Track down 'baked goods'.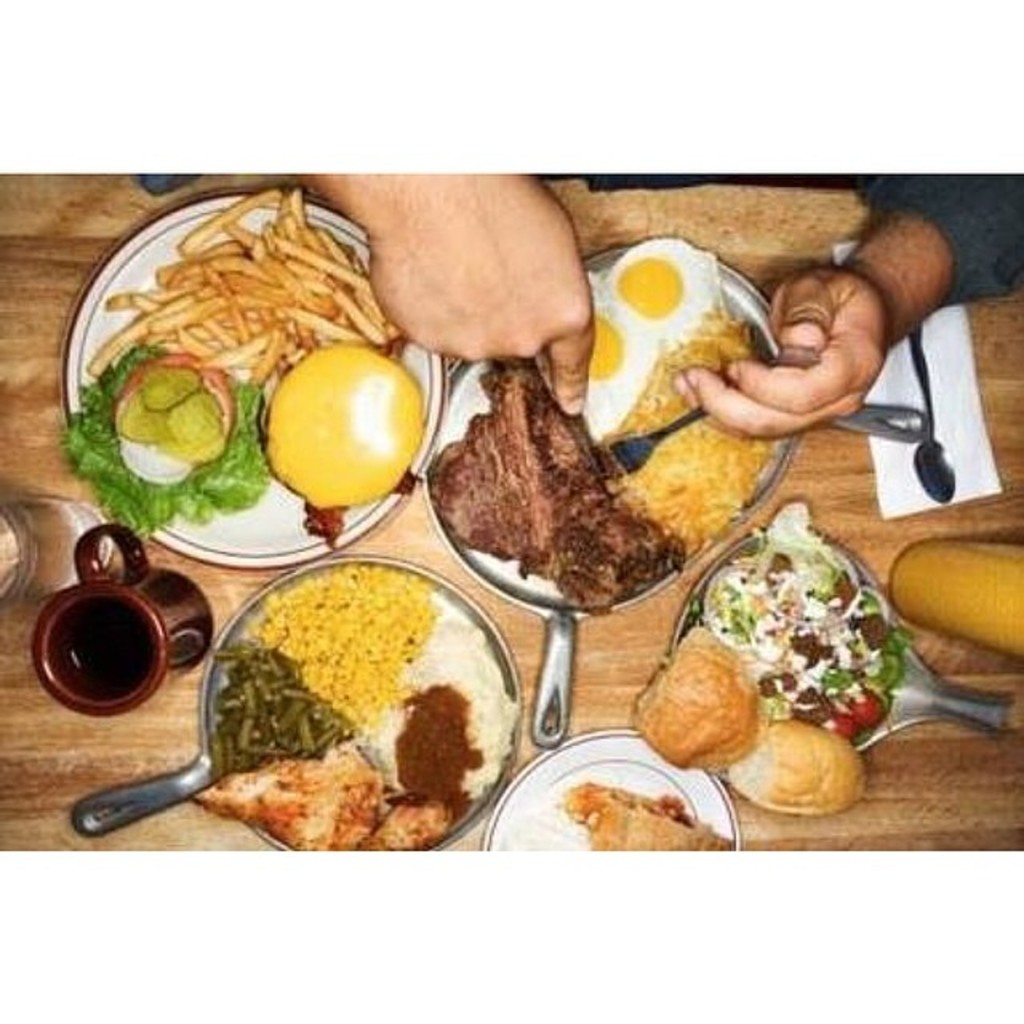
Tracked to <bbox>182, 742, 389, 864</bbox>.
